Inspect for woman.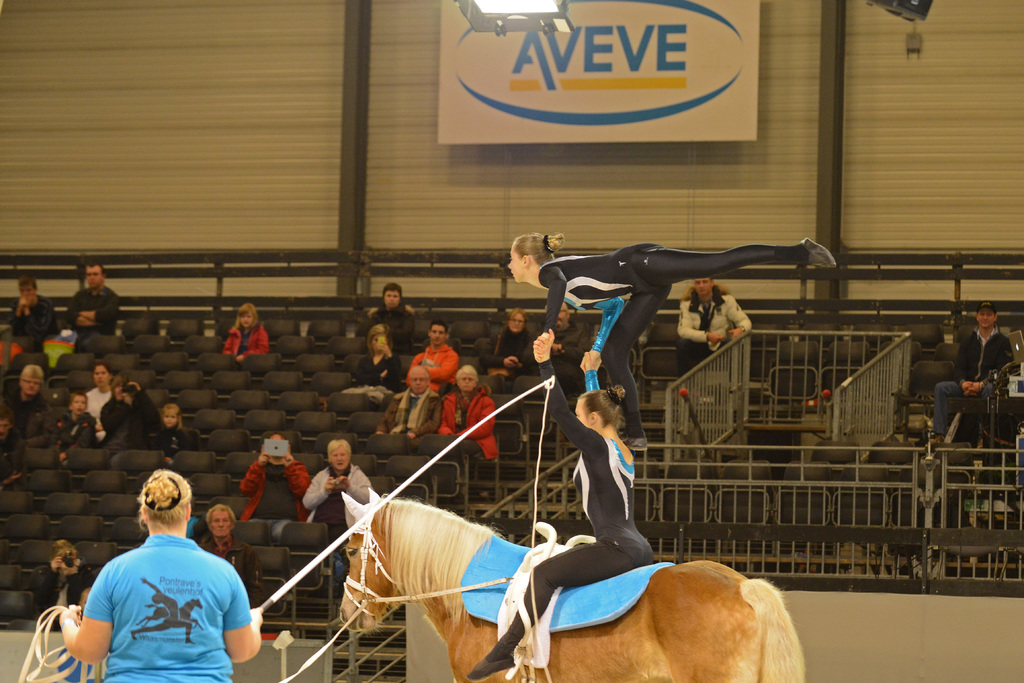
Inspection: <box>54,482,264,675</box>.
